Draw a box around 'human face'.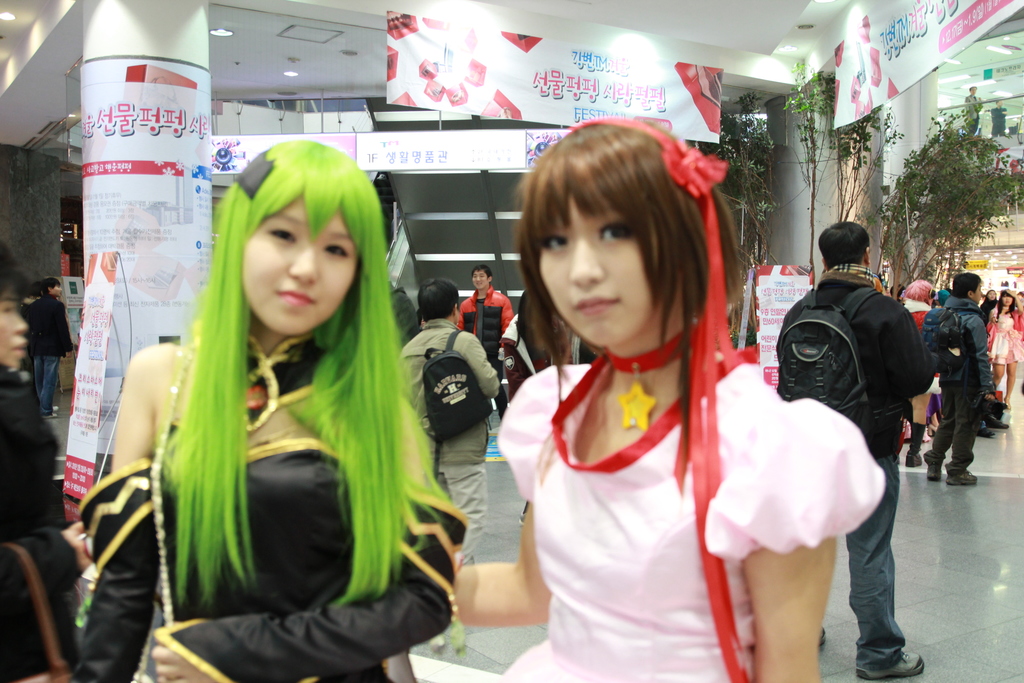
<region>241, 197, 355, 332</region>.
